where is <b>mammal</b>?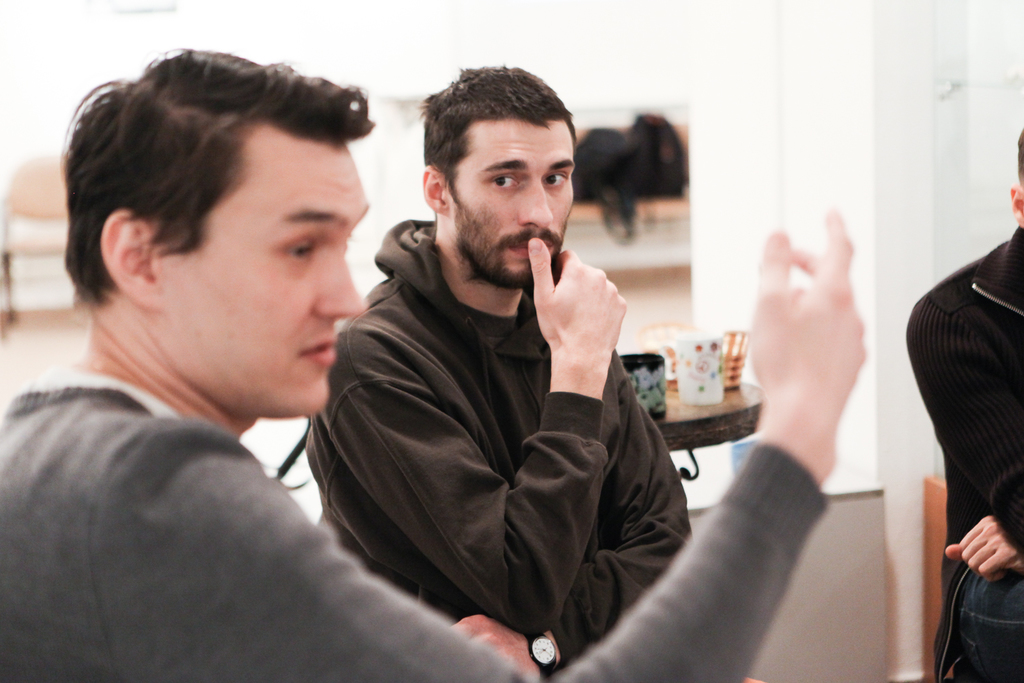
903 130 1023 682.
